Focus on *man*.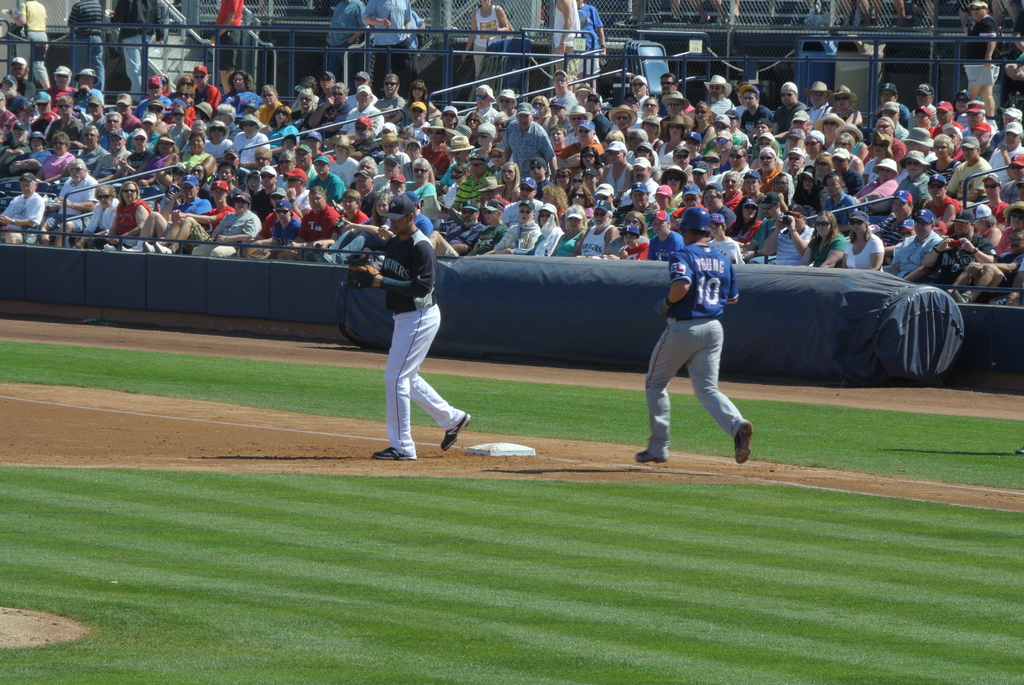
Focused at bbox(381, 172, 405, 201).
